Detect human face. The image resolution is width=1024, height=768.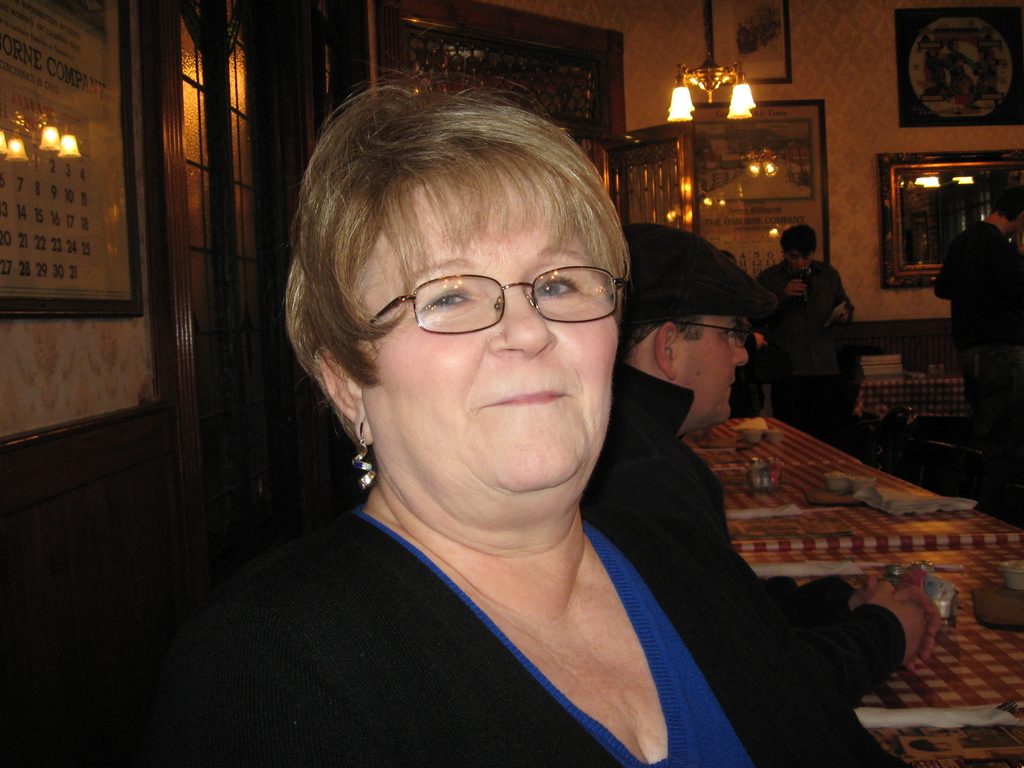
(left=673, top=314, right=748, bottom=423).
